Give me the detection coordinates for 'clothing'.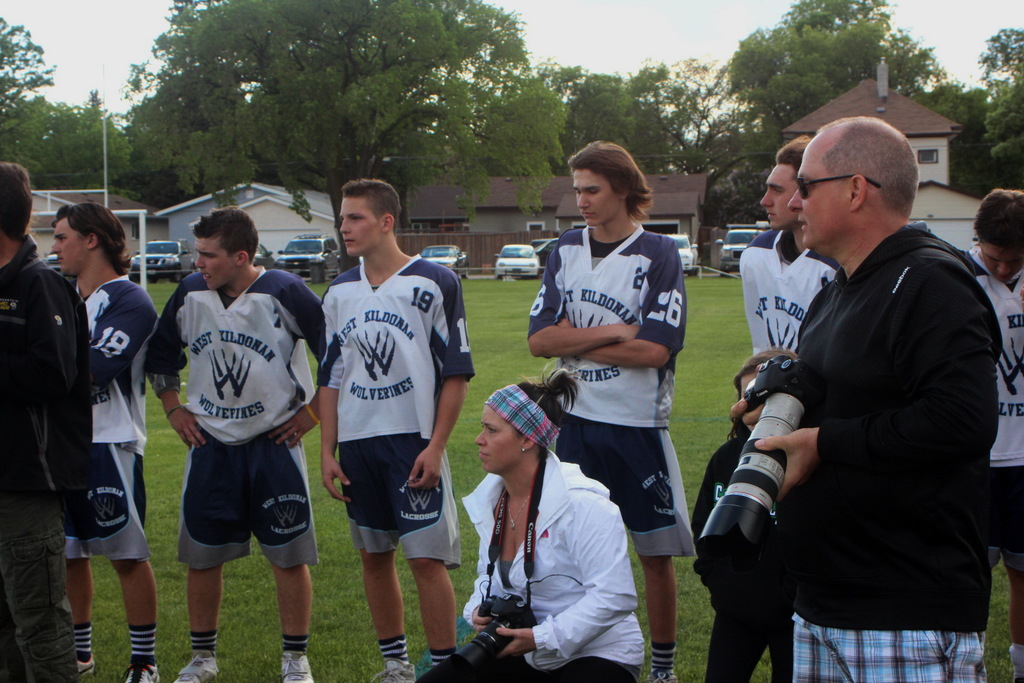
<bbox>956, 242, 1023, 674</bbox>.
